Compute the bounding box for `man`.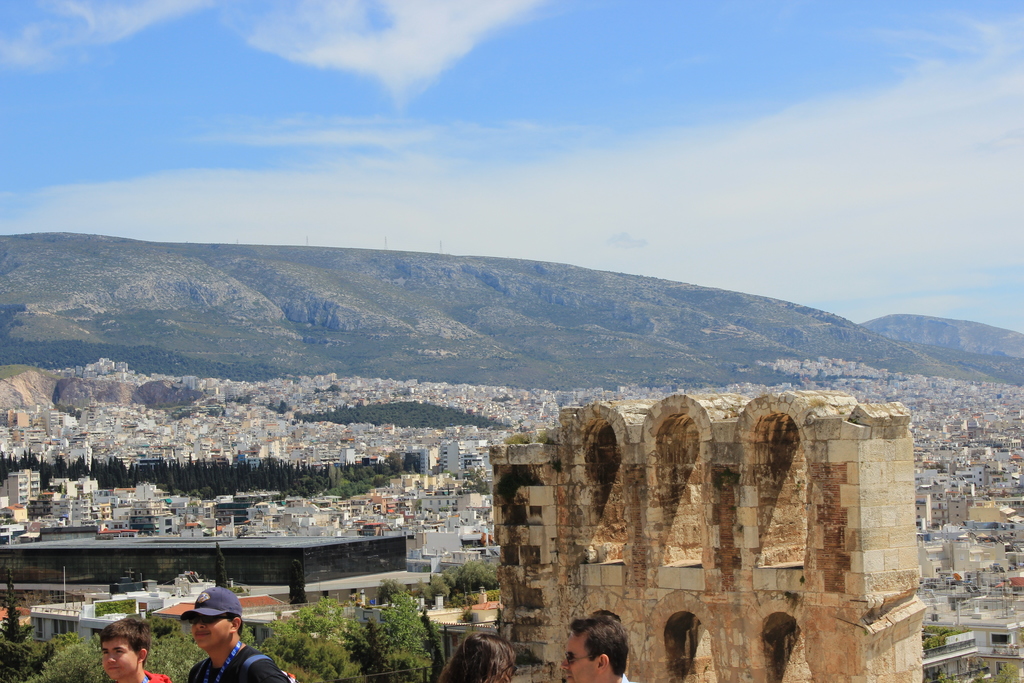
x1=176, y1=573, x2=297, y2=682.
